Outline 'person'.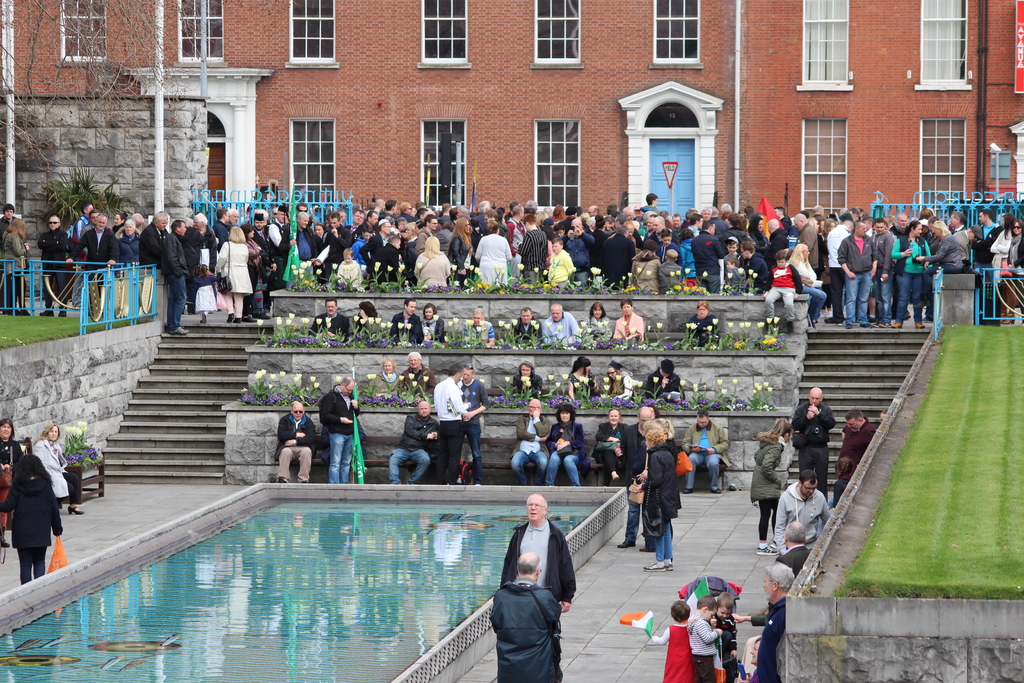
Outline: l=509, t=360, r=548, b=398.
